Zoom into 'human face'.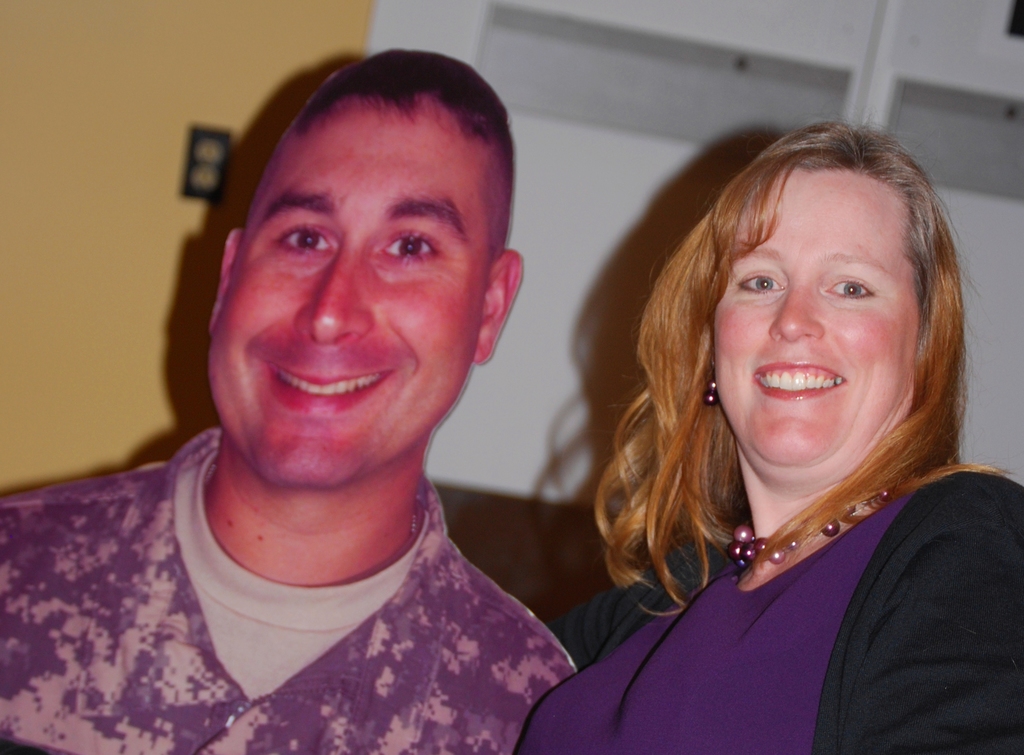
Zoom target: (714, 163, 919, 463).
